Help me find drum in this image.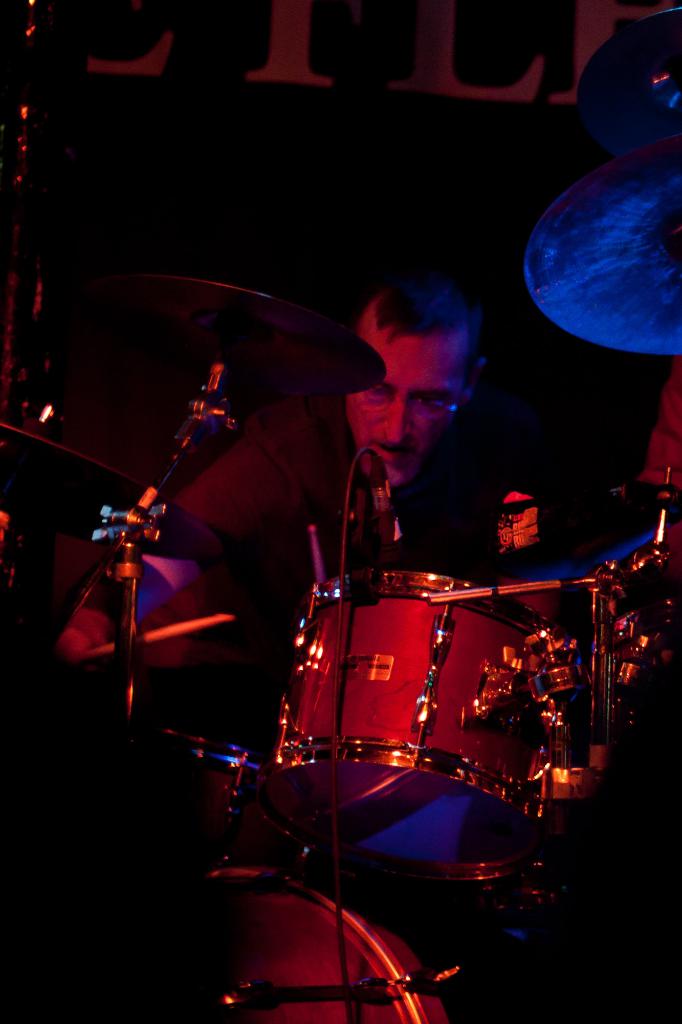
Found it: bbox=[99, 728, 271, 881].
